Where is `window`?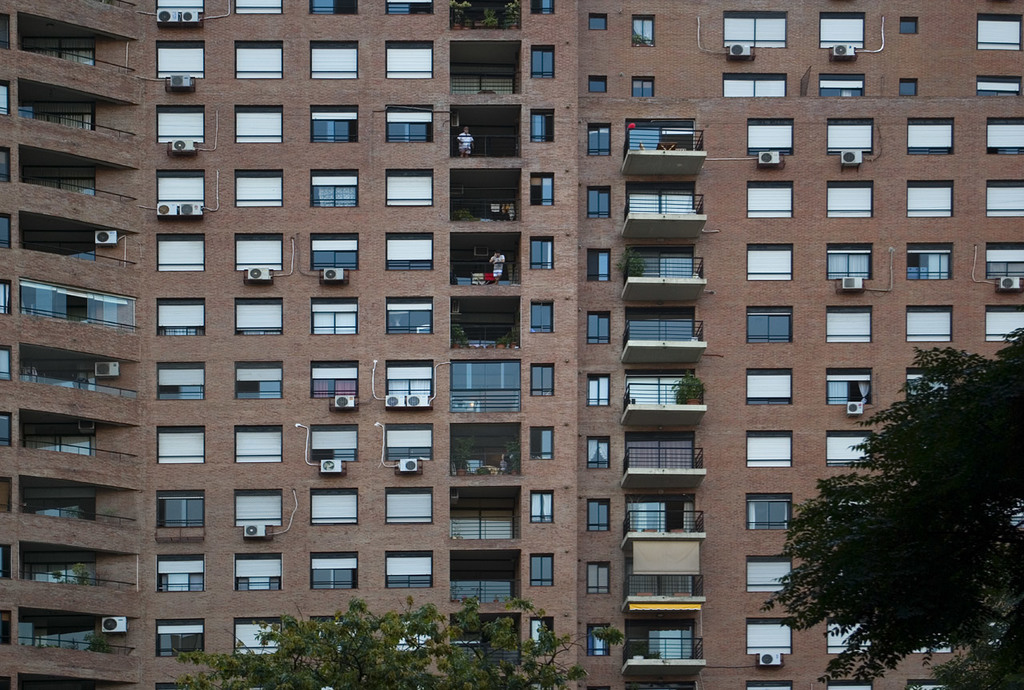
724,10,791,49.
